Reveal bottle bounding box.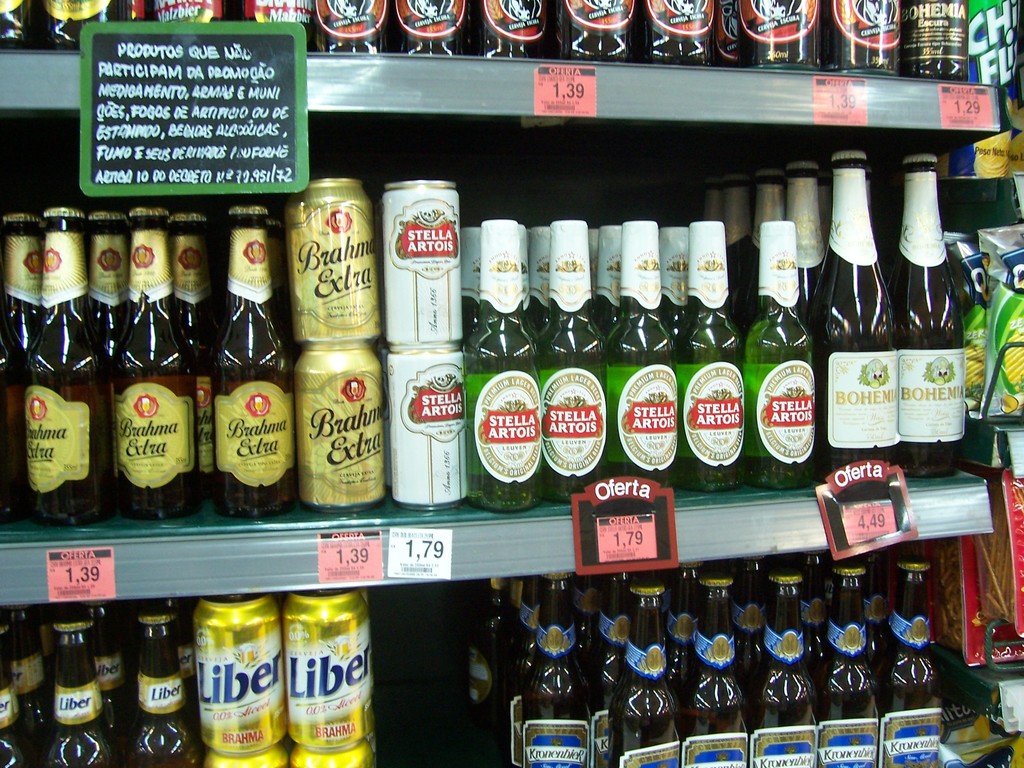
Revealed: x1=0 y1=209 x2=44 y2=359.
